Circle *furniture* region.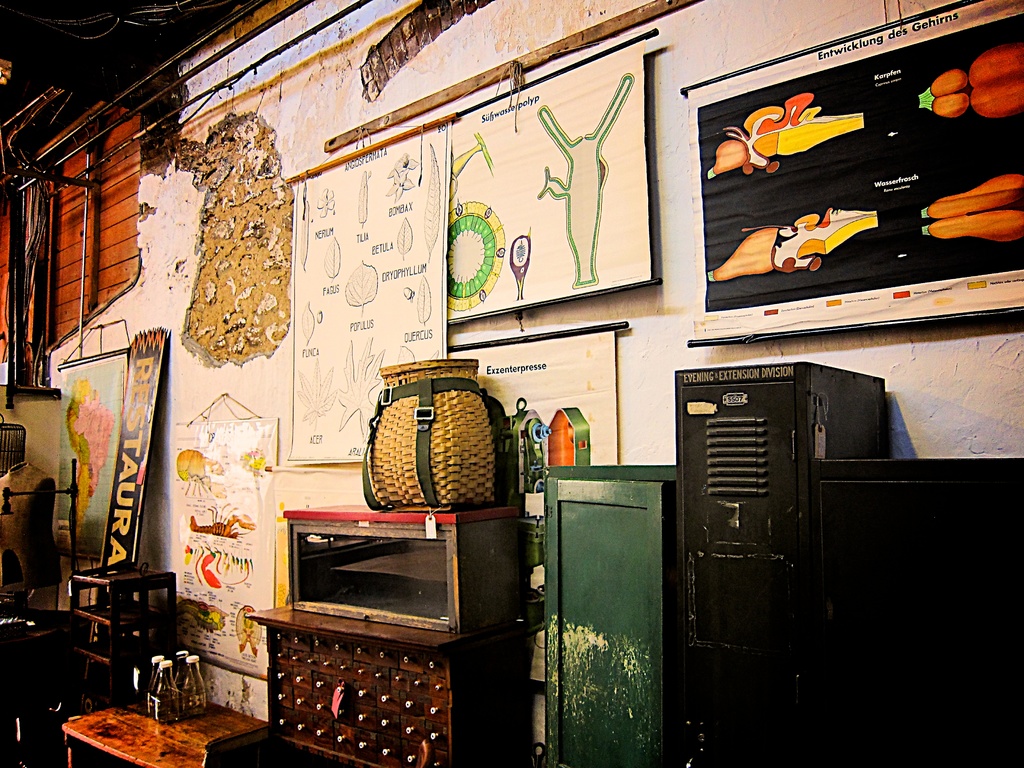
Region: rect(675, 358, 886, 767).
